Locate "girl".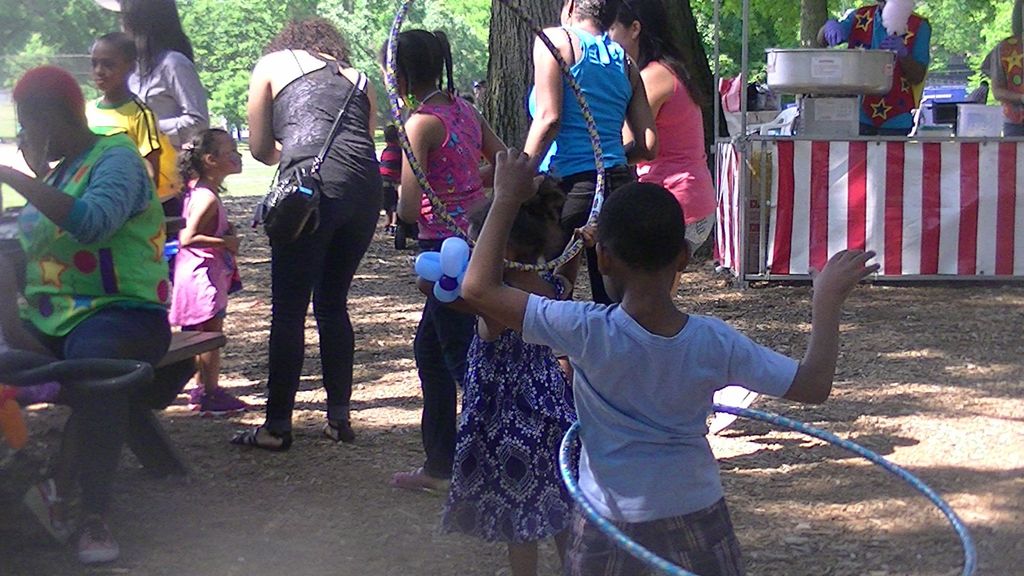
Bounding box: bbox=[601, 0, 727, 257].
